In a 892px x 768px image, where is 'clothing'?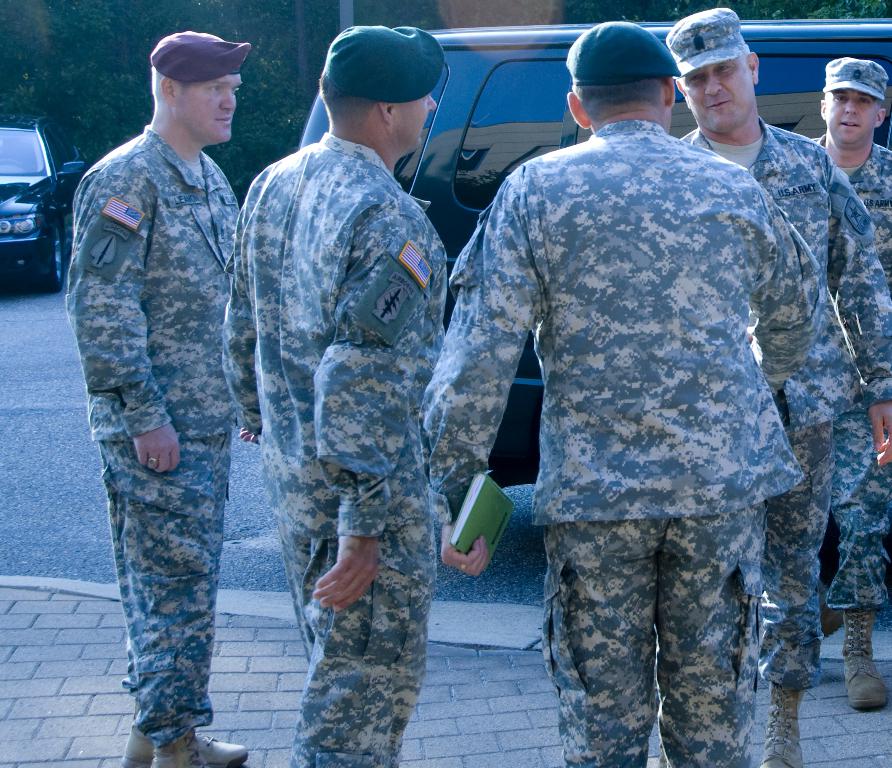
l=61, t=124, r=244, b=445.
